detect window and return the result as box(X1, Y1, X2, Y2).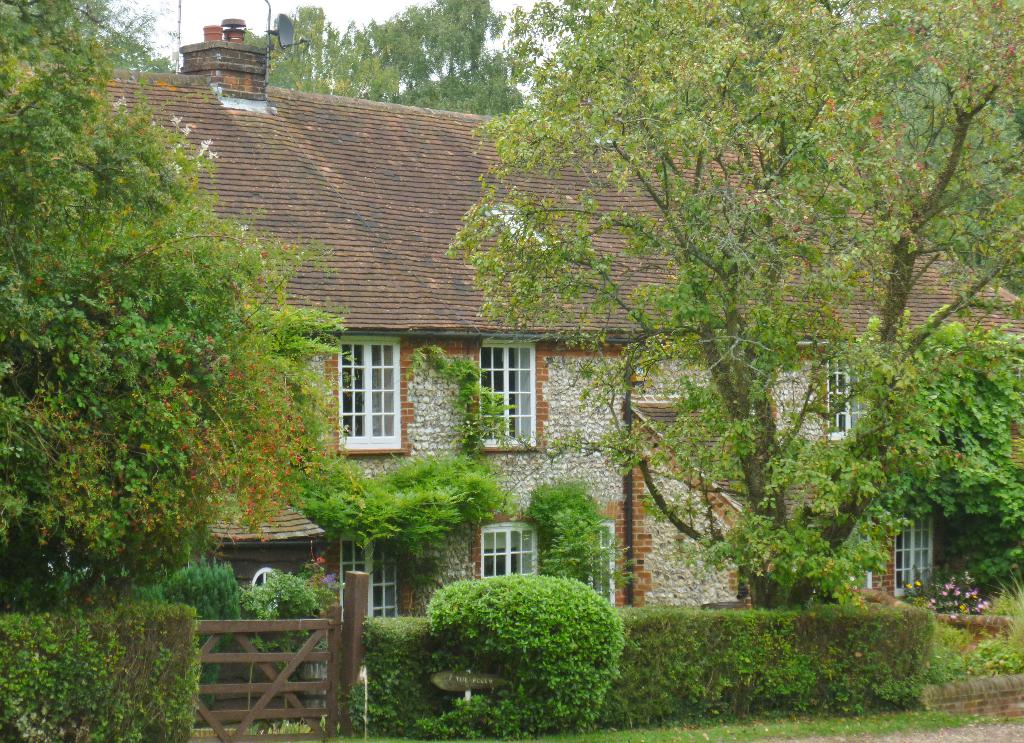
box(479, 336, 538, 448).
